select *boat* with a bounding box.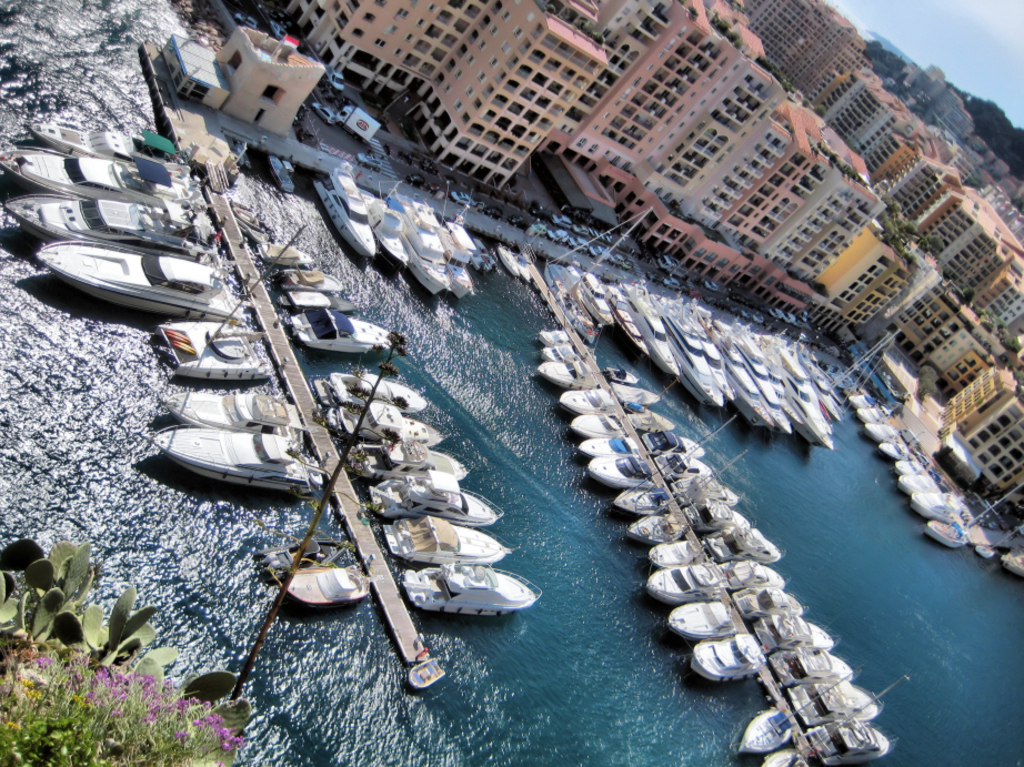
left=907, top=486, right=963, bottom=518.
